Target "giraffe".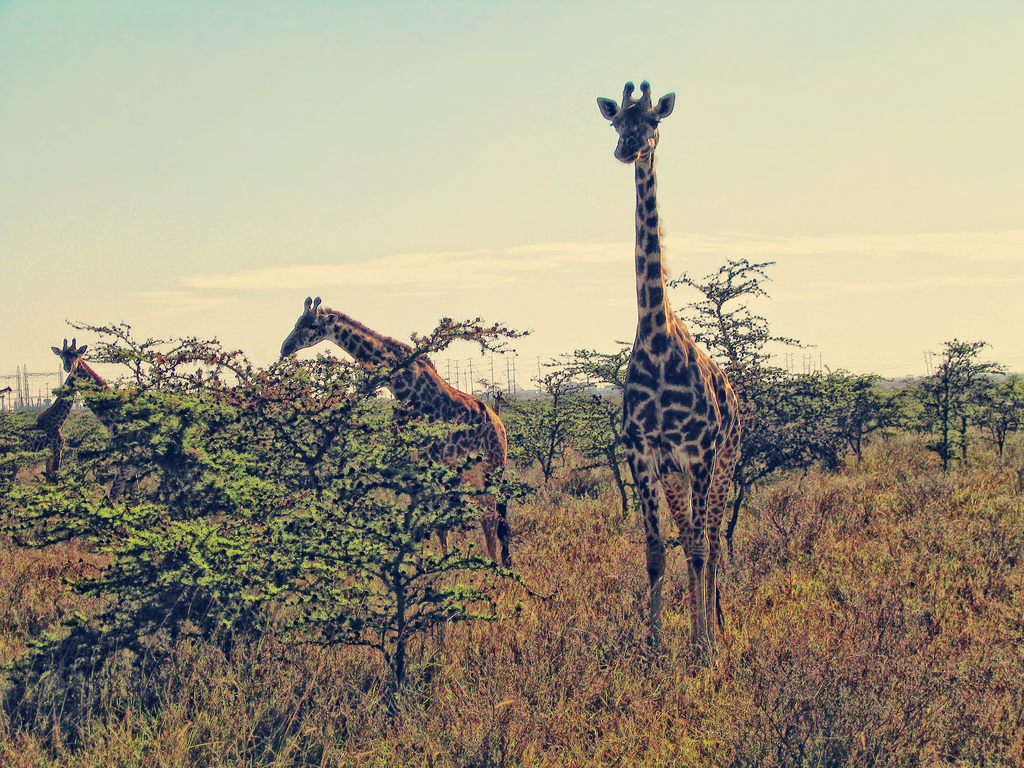
Target region: x1=277 y1=298 x2=513 y2=572.
